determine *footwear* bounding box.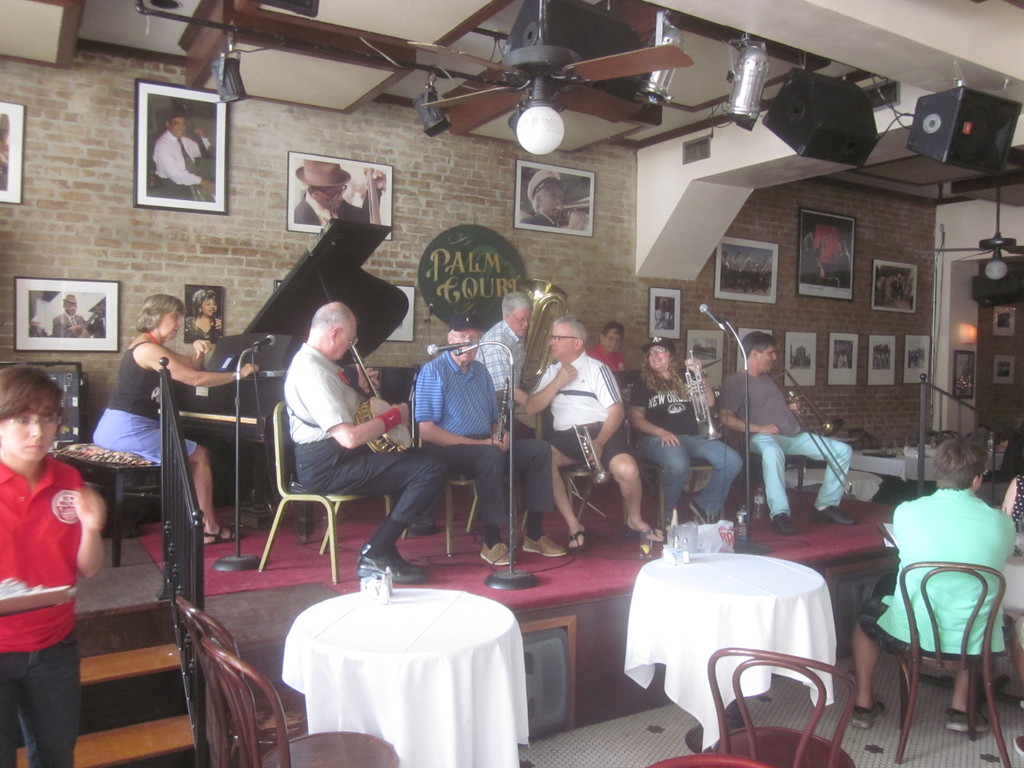
Determined: [480,532,517,564].
